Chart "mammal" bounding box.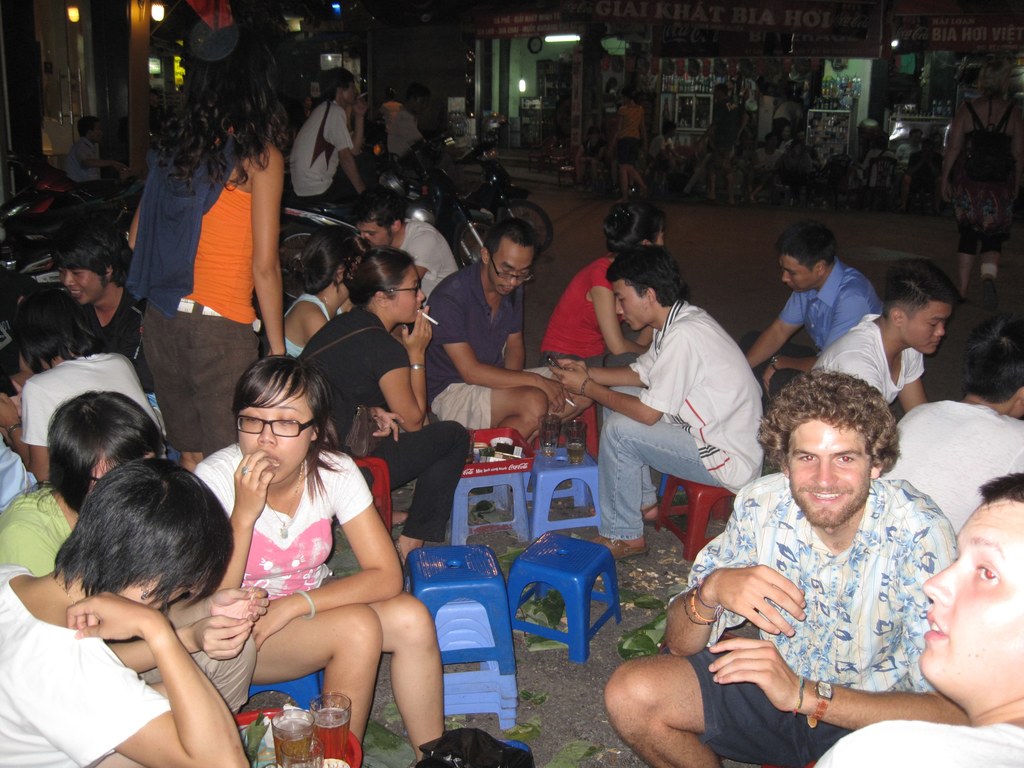
Charted: (543, 196, 666, 370).
